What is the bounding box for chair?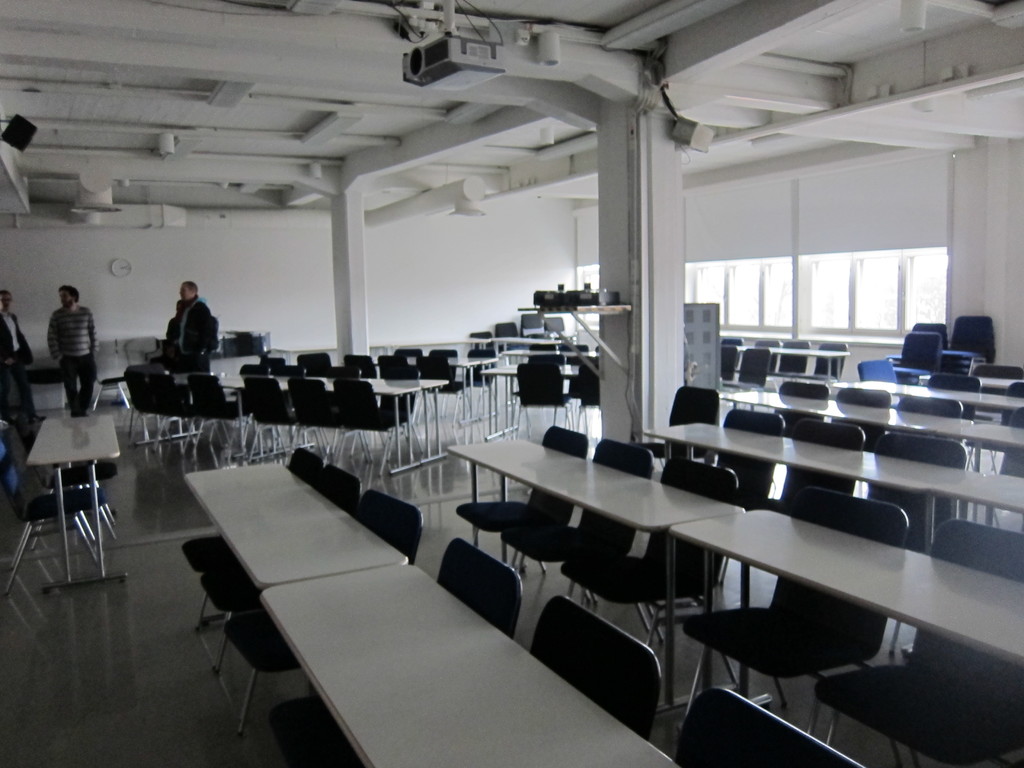
<bbox>721, 344, 735, 380</bbox>.
